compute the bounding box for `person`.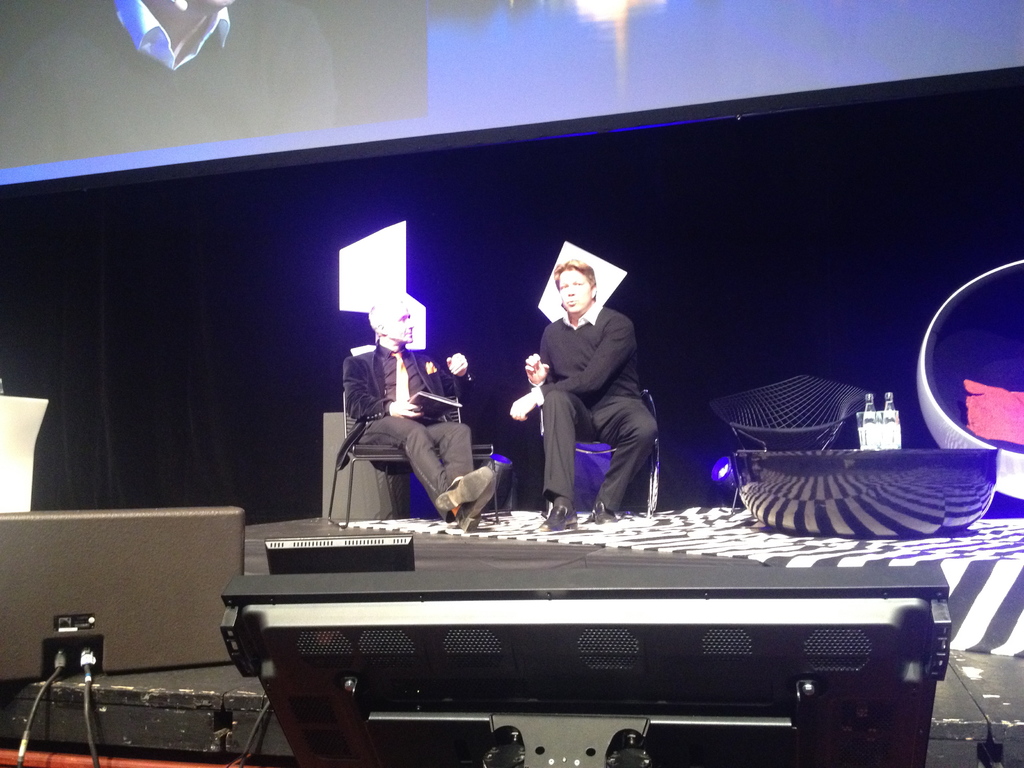
(507, 260, 657, 539).
